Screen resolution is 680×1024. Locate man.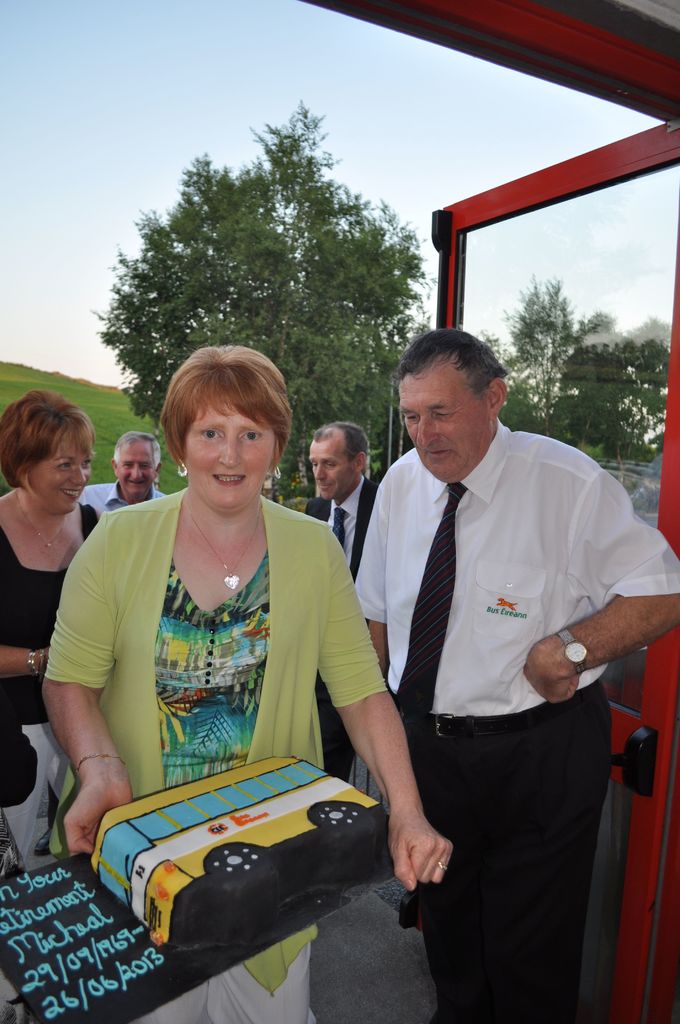
[71,433,171,526].
